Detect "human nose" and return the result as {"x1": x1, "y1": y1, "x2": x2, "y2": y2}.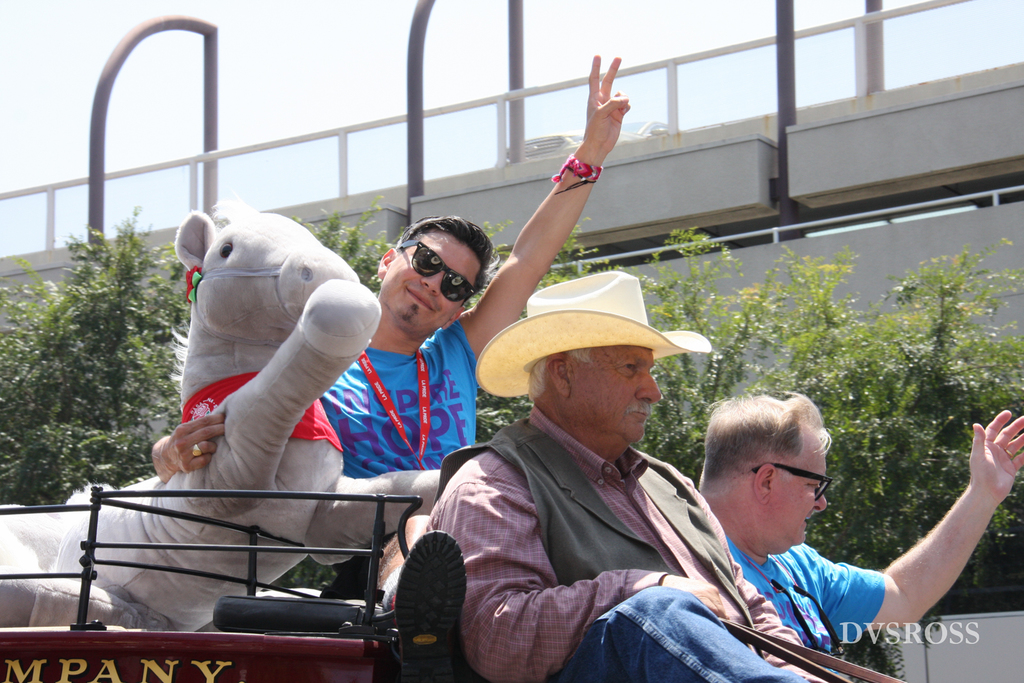
{"x1": 812, "y1": 488, "x2": 824, "y2": 508}.
